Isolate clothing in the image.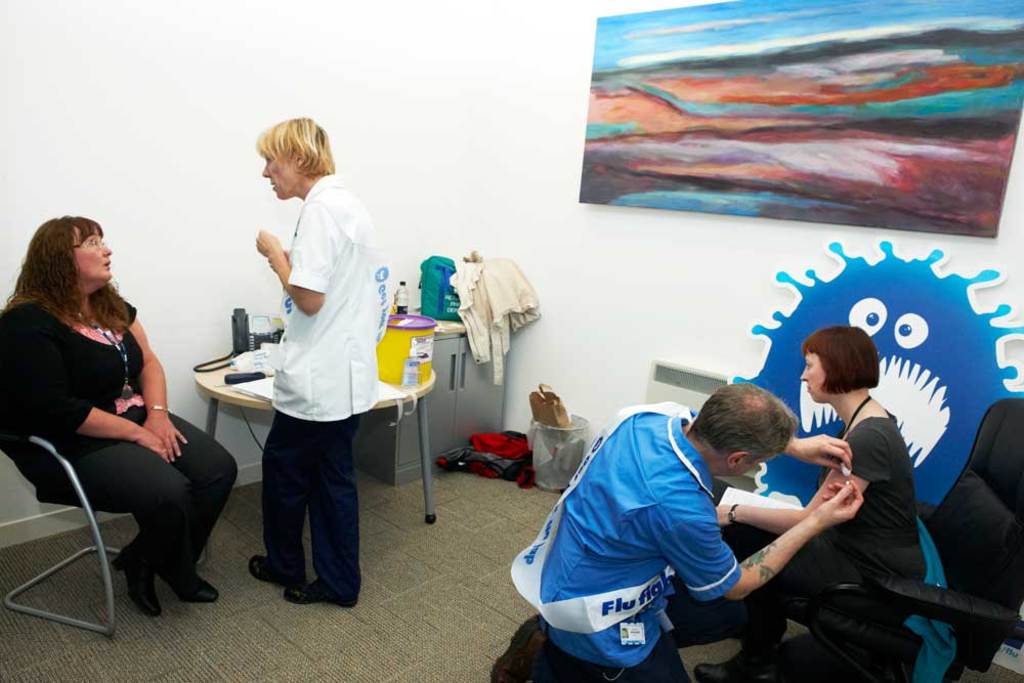
Isolated region: region(230, 150, 393, 575).
